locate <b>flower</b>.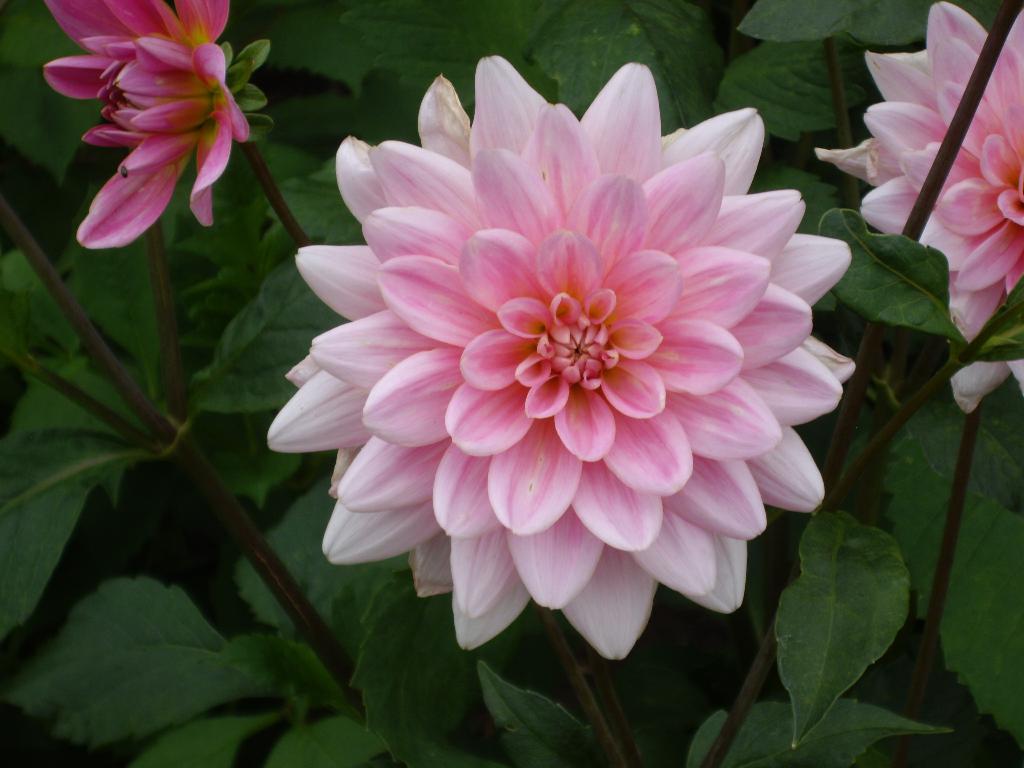
Bounding box: (816, 1, 1023, 339).
